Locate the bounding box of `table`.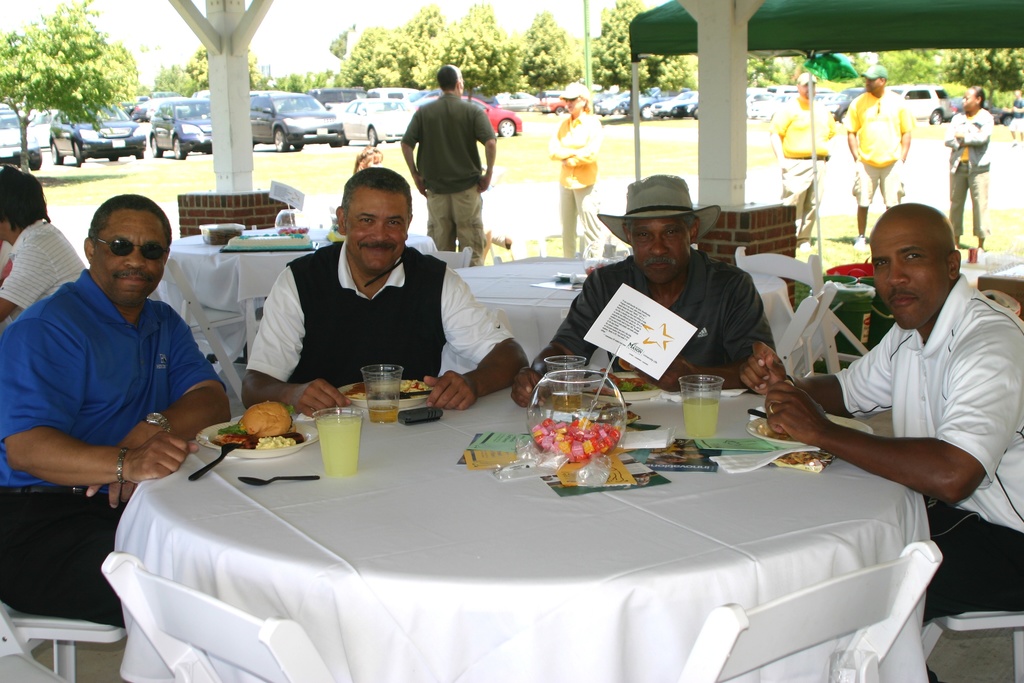
Bounding box: bbox=(154, 239, 312, 363).
